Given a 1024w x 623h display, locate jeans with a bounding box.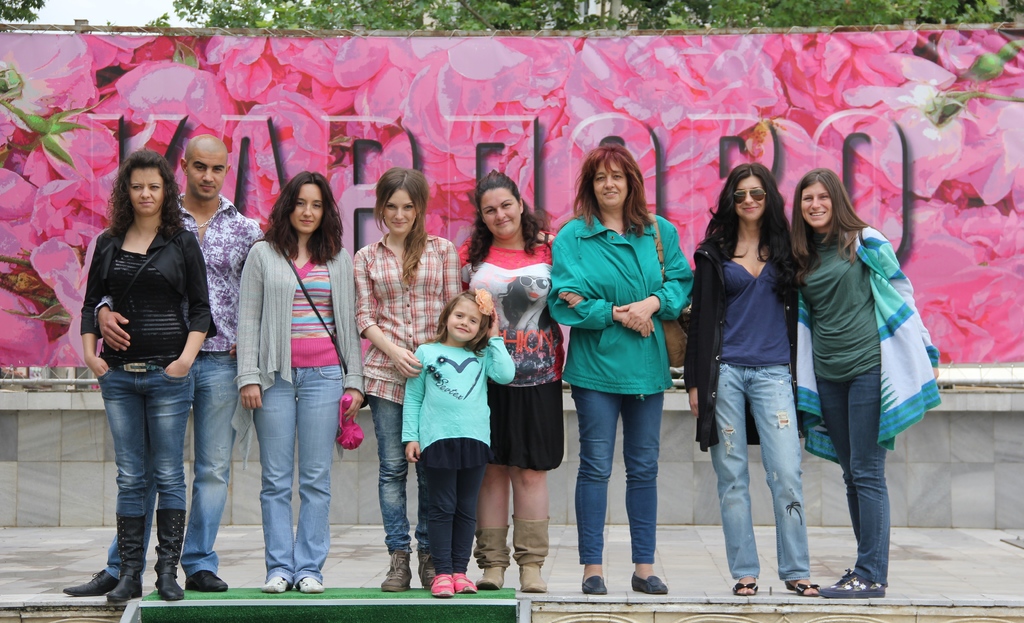
Located: (left=106, top=349, right=239, bottom=580).
